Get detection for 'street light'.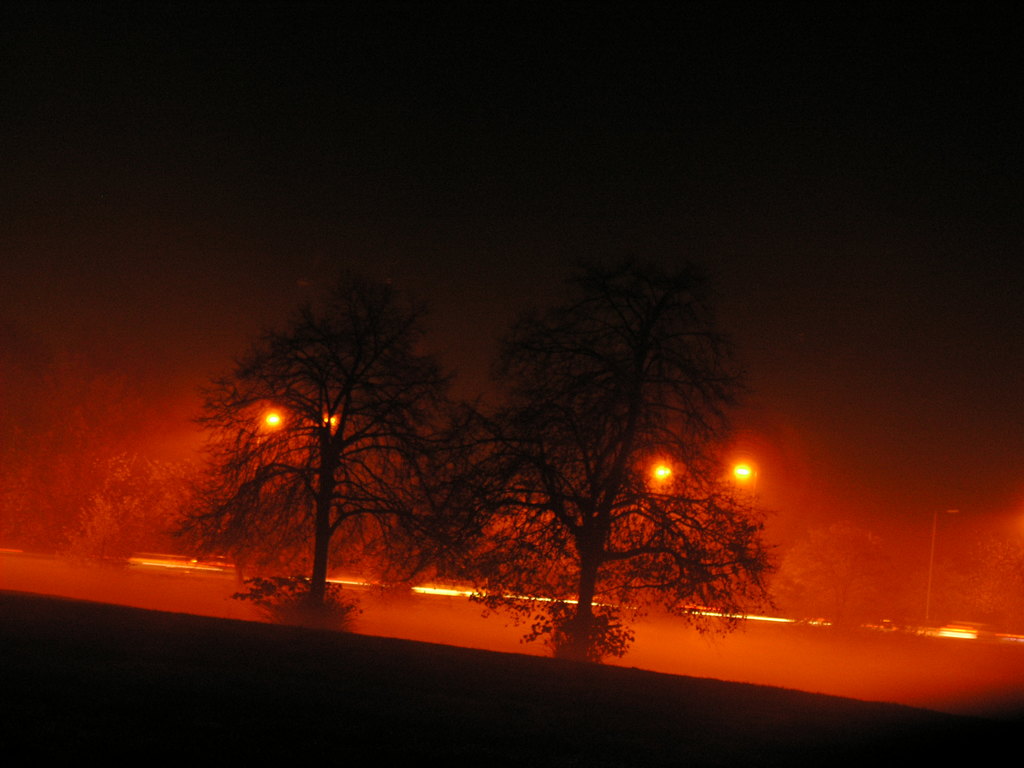
Detection: left=733, top=456, right=759, bottom=525.
